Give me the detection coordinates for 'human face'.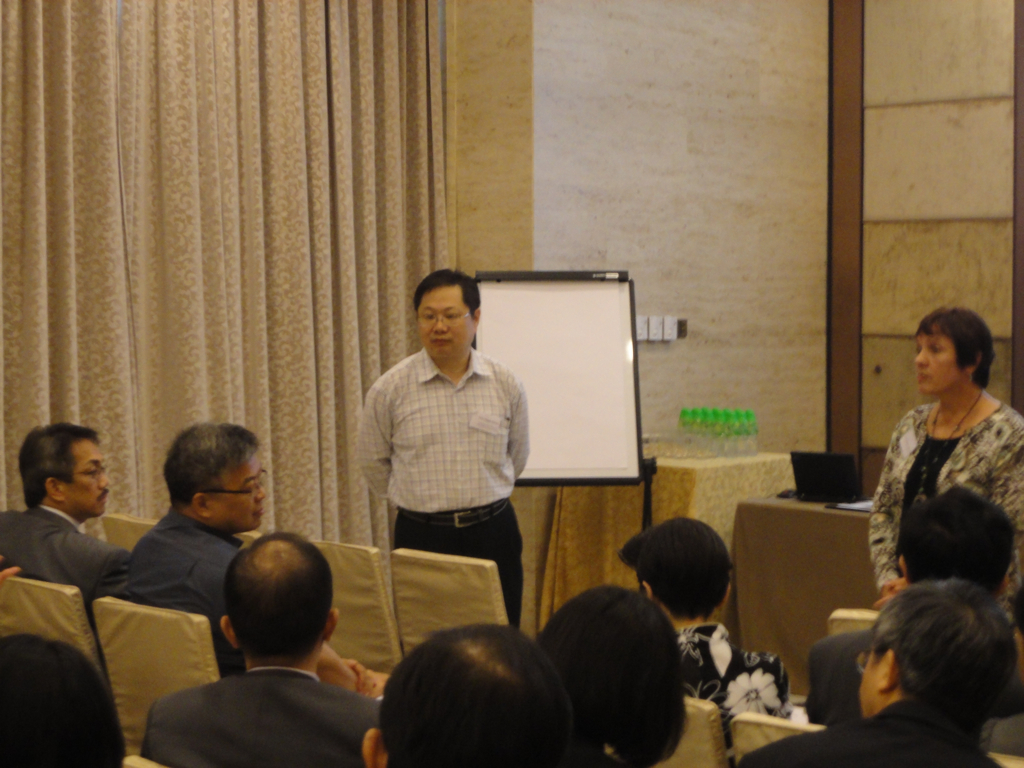
(x1=856, y1=649, x2=883, y2=719).
